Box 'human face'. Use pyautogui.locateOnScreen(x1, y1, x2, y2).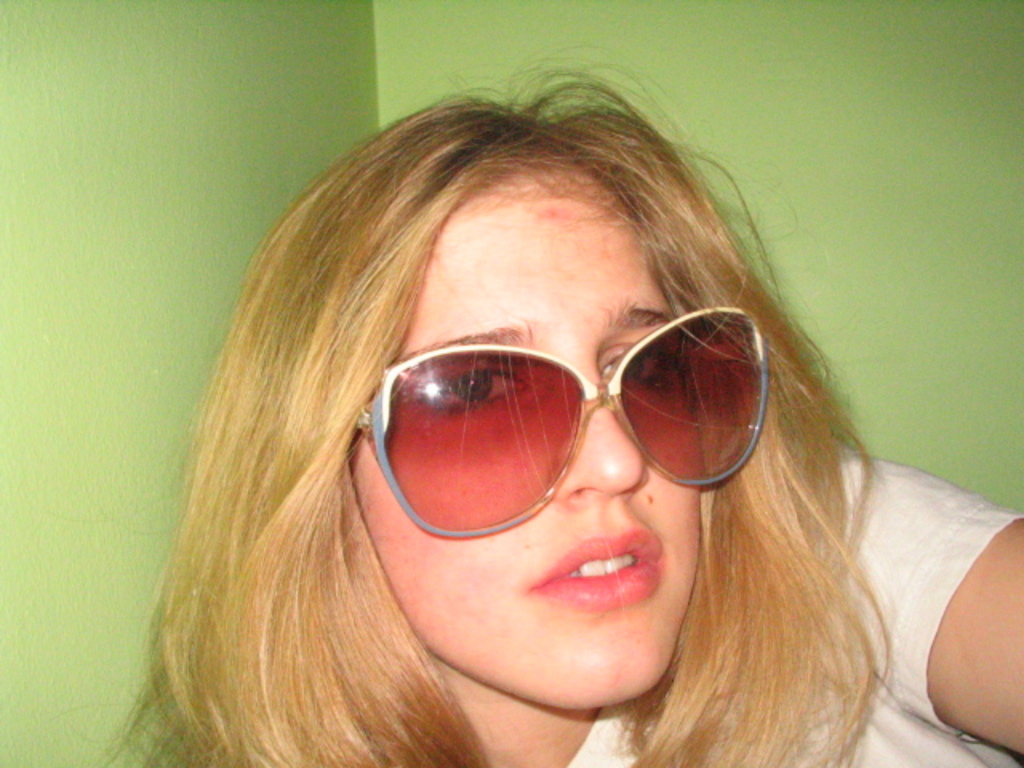
pyautogui.locateOnScreen(357, 184, 698, 704).
